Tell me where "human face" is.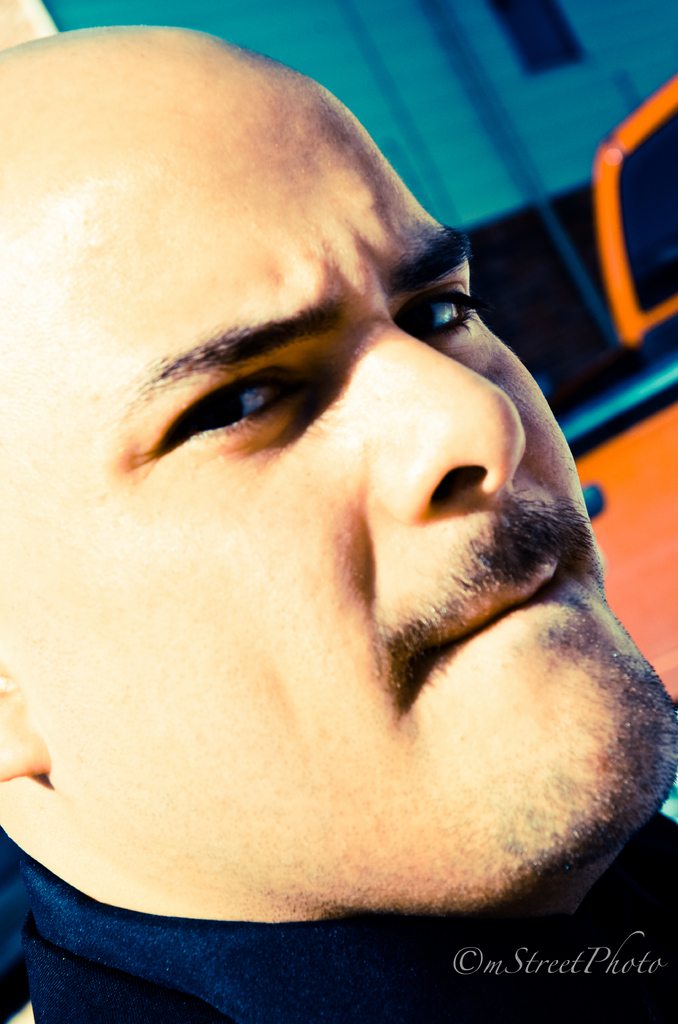
"human face" is at rect(0, 64, 677, 923).
